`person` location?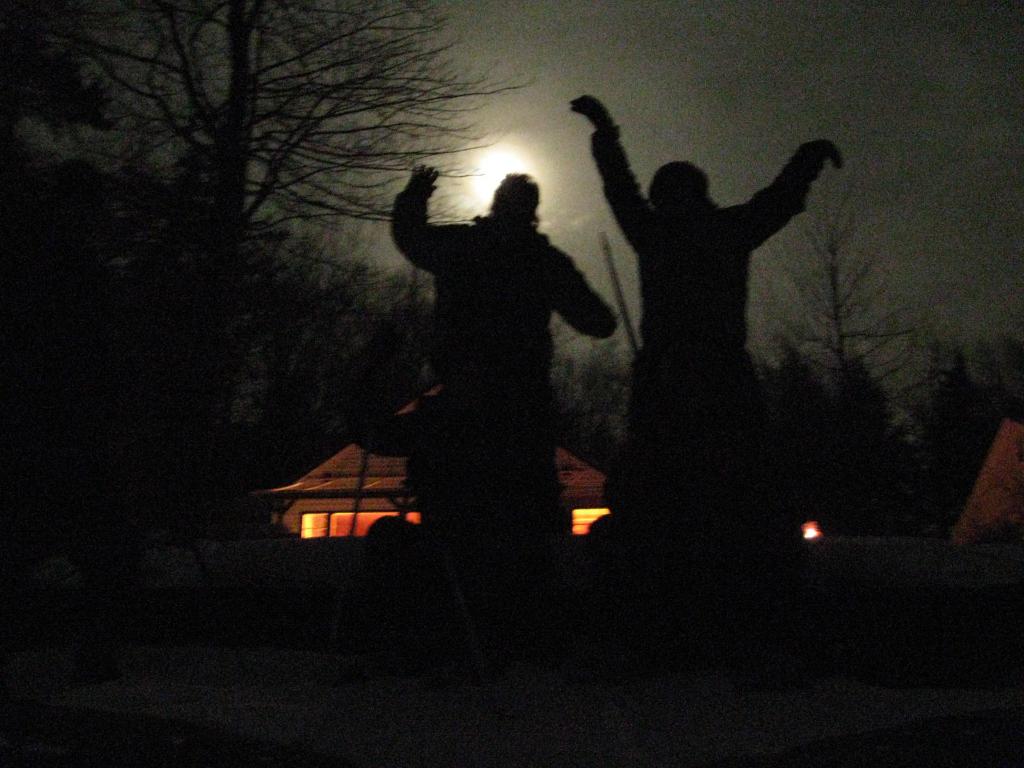
342 338 451 550
